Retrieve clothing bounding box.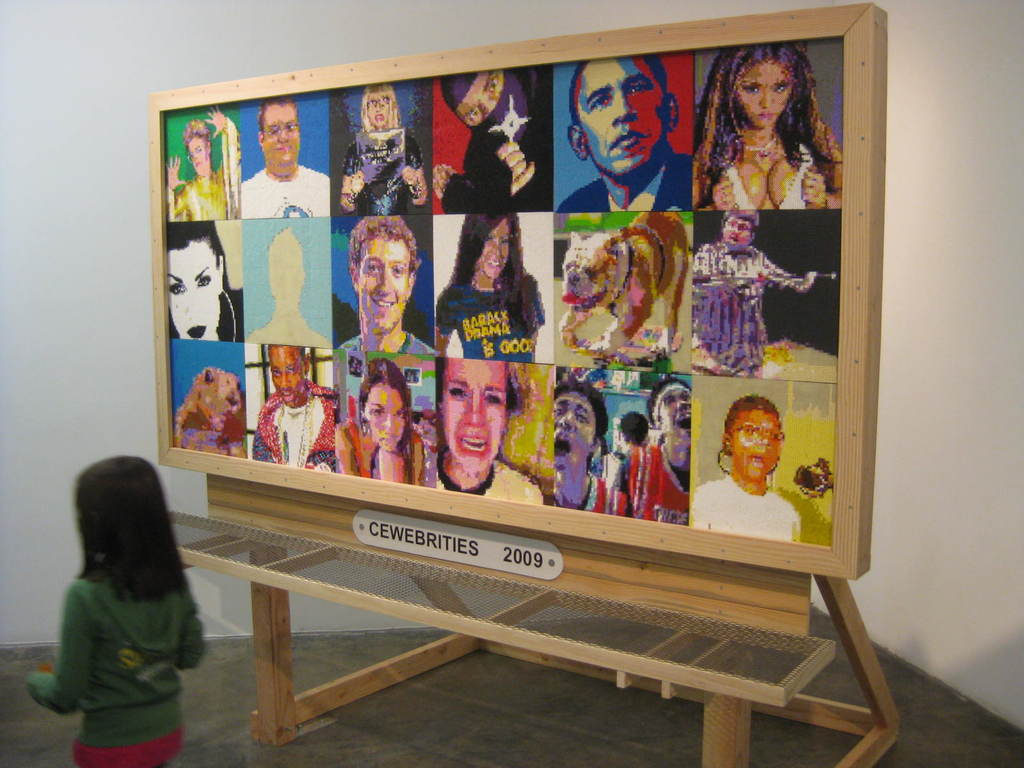
Bounding box: 234, 164, 334, 224.
